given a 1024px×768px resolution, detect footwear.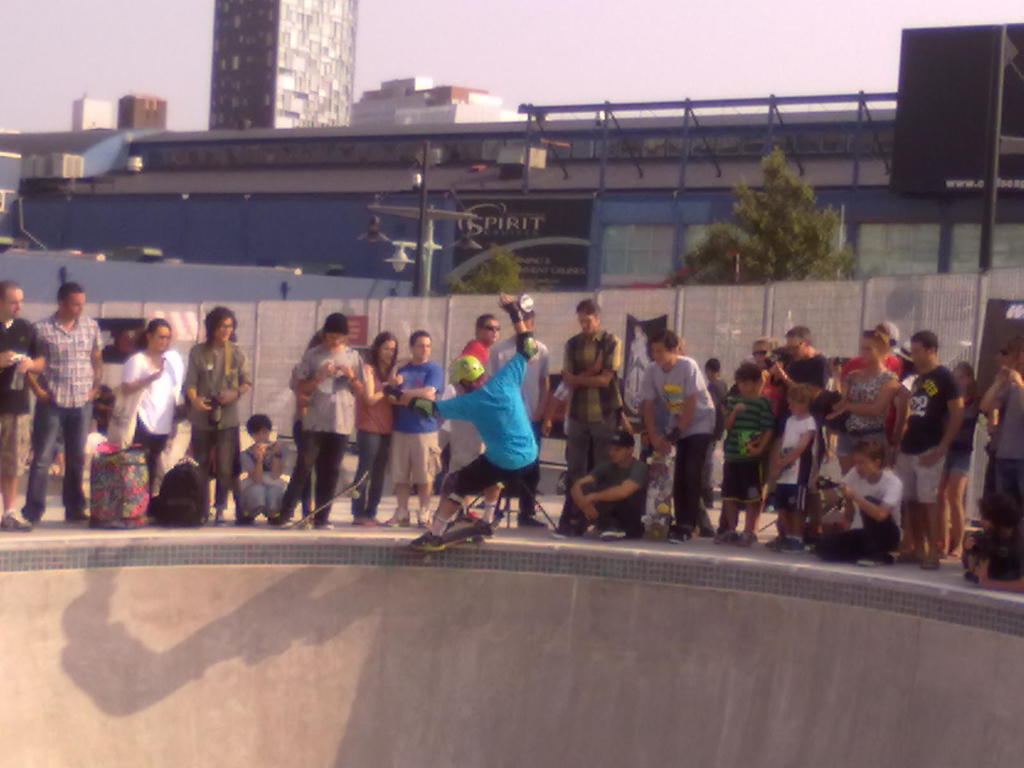
<region>697, 524, 712, 537</region>.
